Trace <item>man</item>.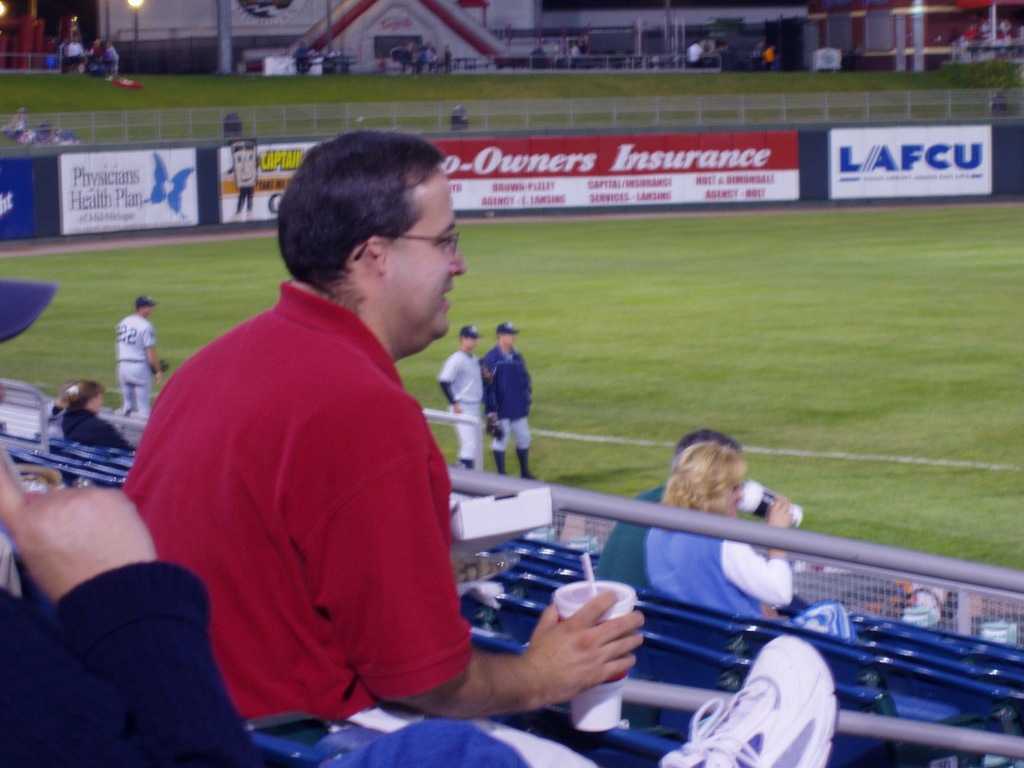
Traced to [599, 436, 746, 593].
